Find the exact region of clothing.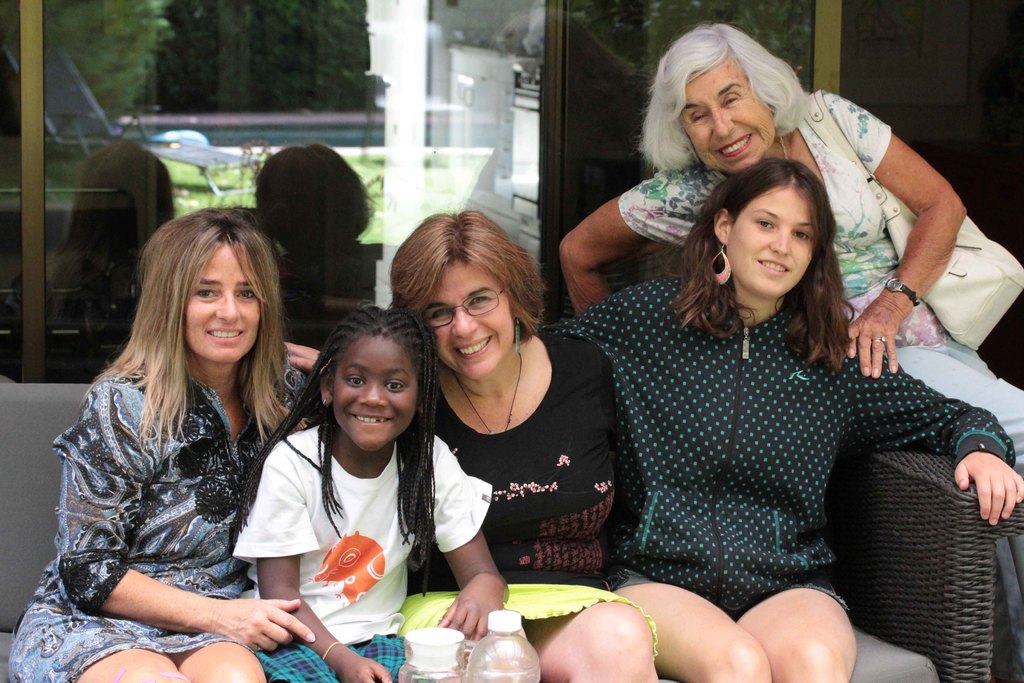
Exact region: (left=232, top=402, right=487, bottom=682).
